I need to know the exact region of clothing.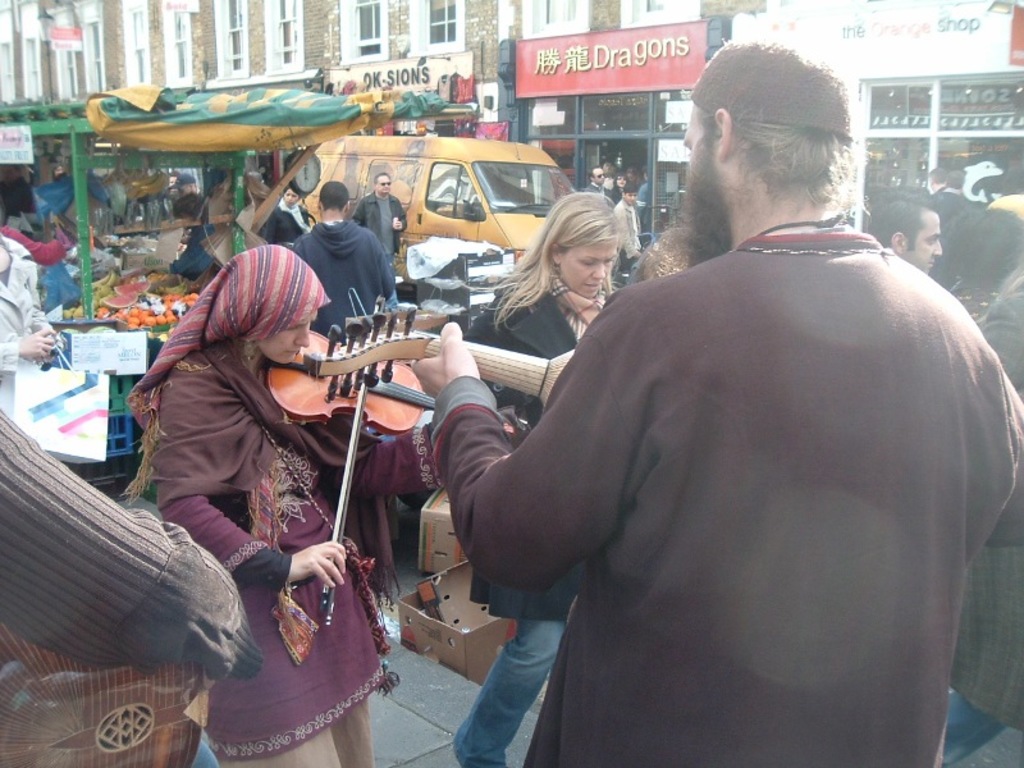
Region: (left=154, top=344, right=438, bottom=767).
